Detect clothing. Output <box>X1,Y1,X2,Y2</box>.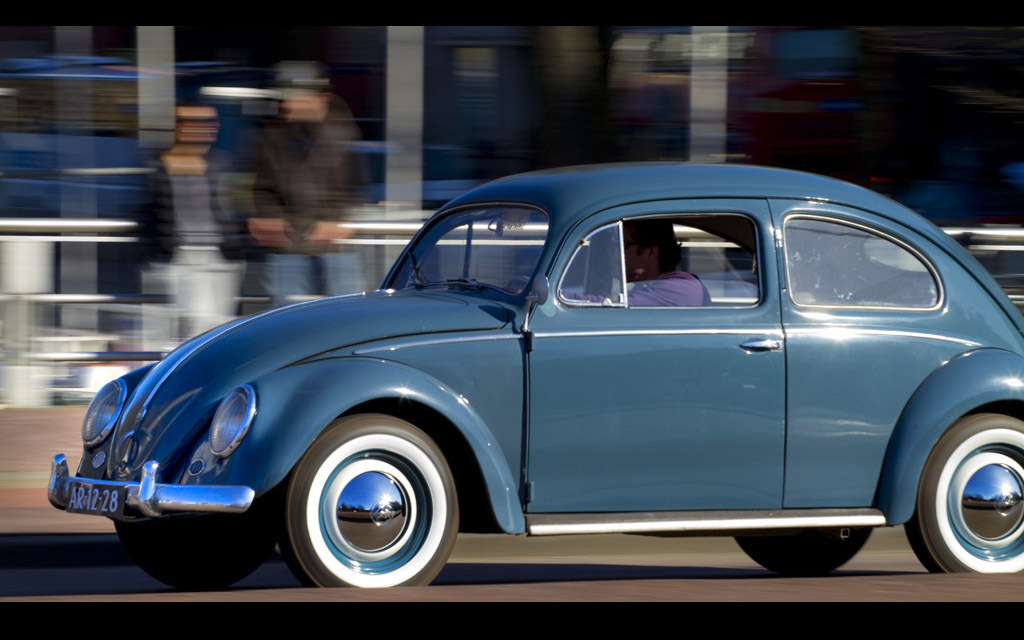
<box>534,260,722,316</box>.
